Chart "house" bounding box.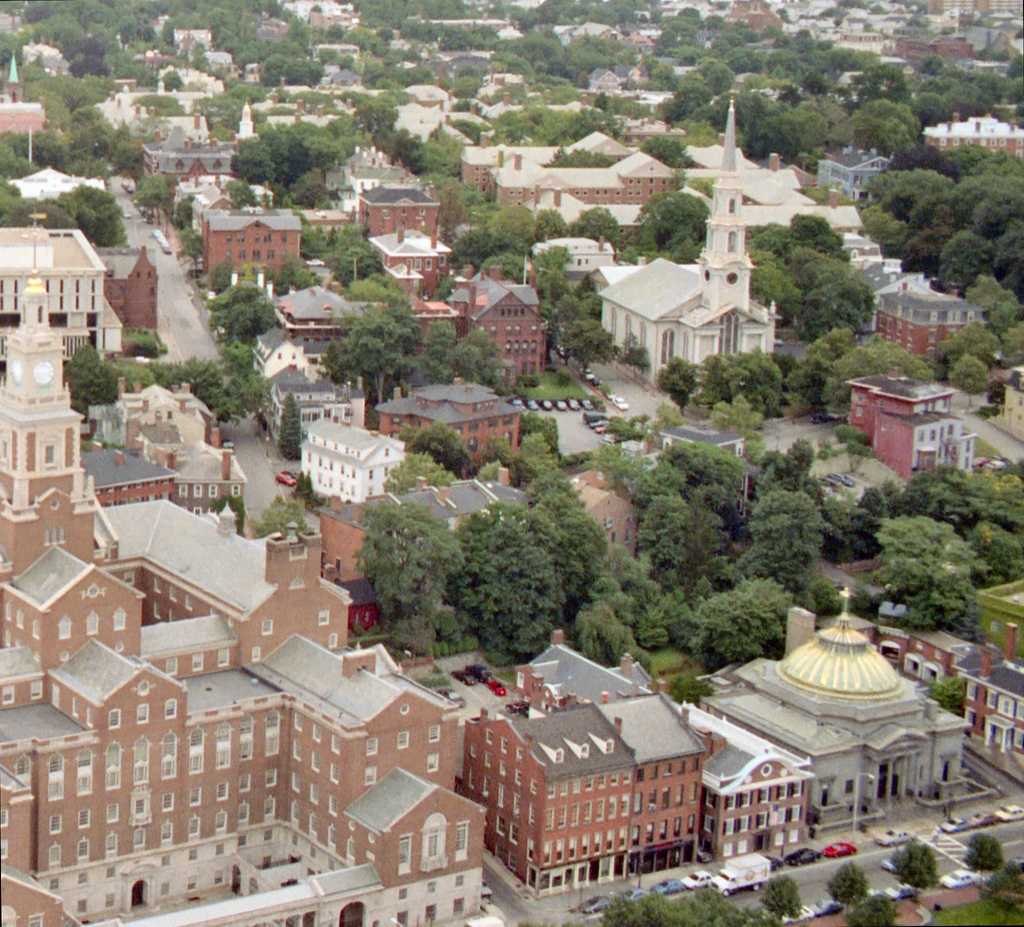
Charted: (x1=857, y1=406, x2=977, y2=502).
